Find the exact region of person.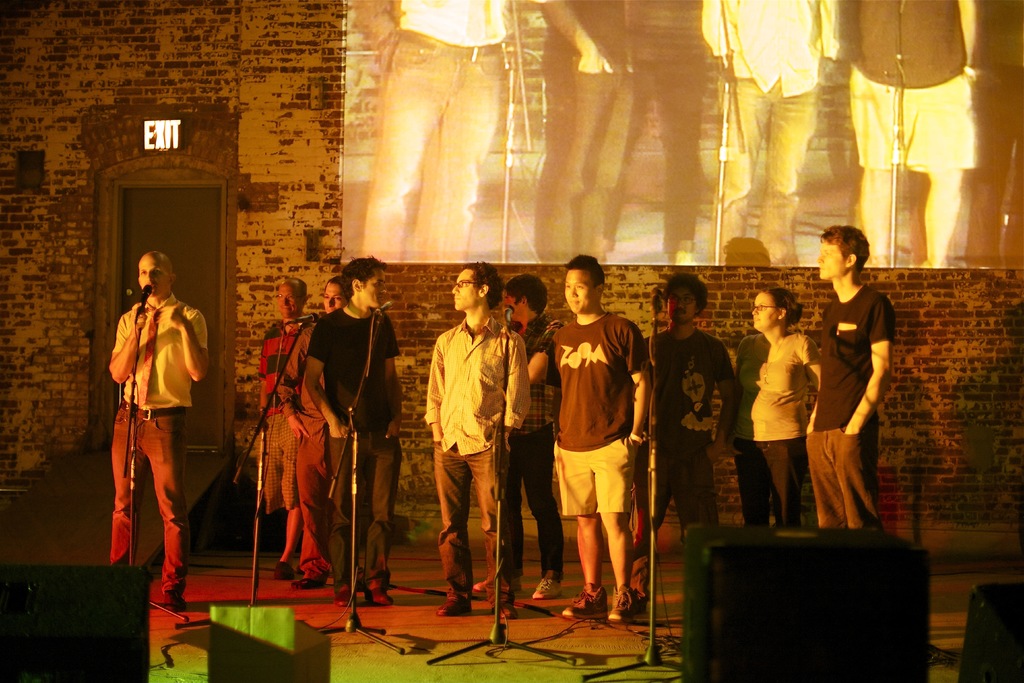
Exact region: BBox(529, 258, 654, 624).
